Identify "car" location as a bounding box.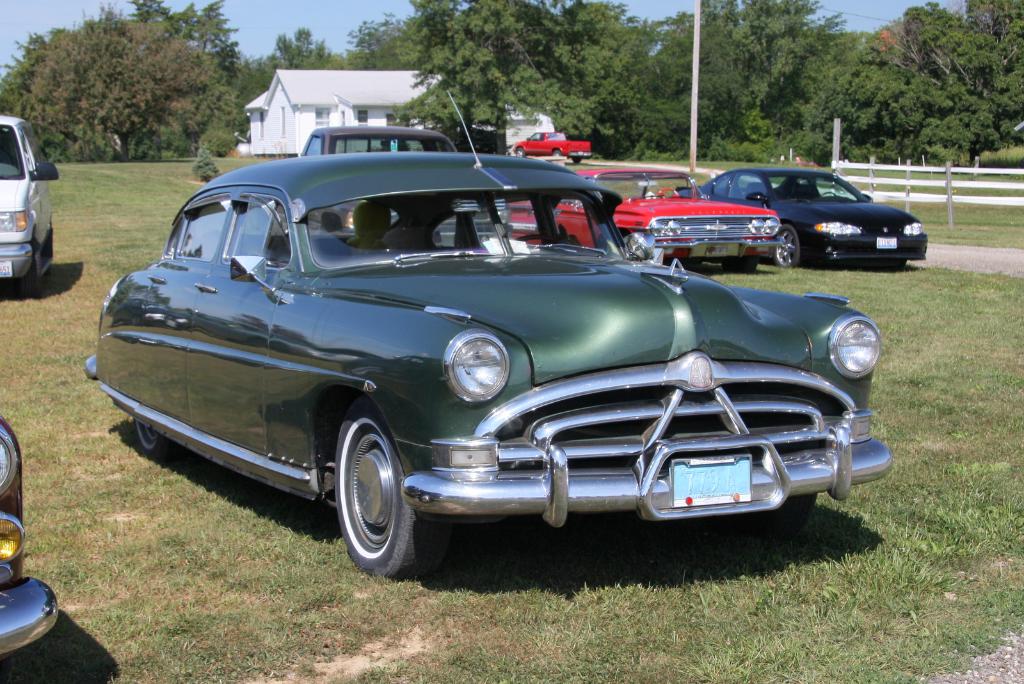
left=678, top=168, right=932, bottom=268.
